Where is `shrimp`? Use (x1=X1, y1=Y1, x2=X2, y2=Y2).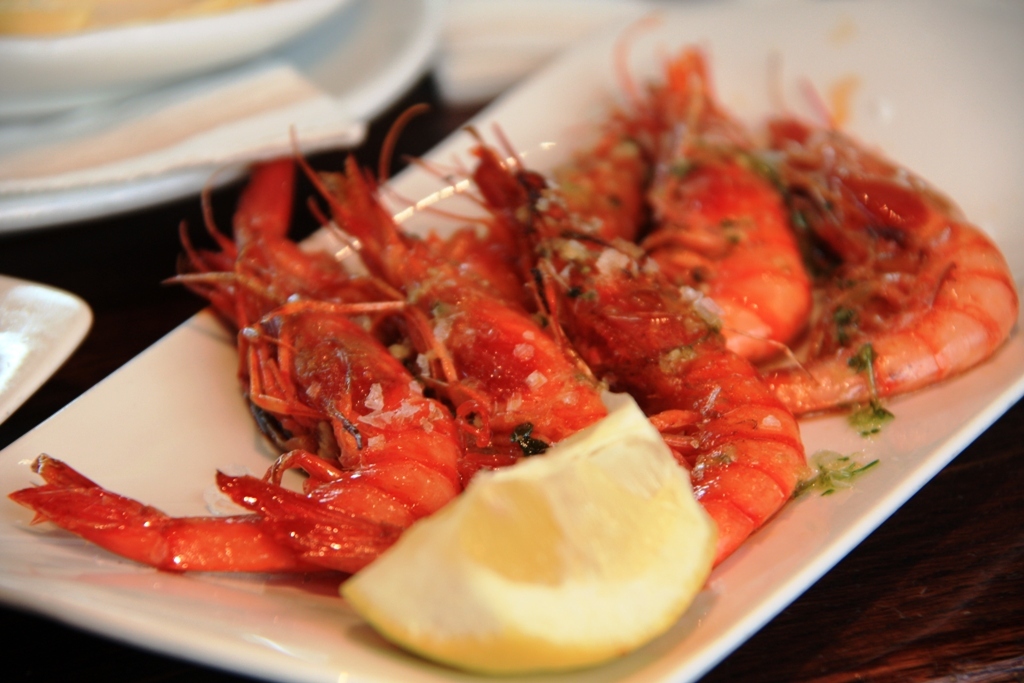
(x1=377, y1=120, x2=808, y2=561).
